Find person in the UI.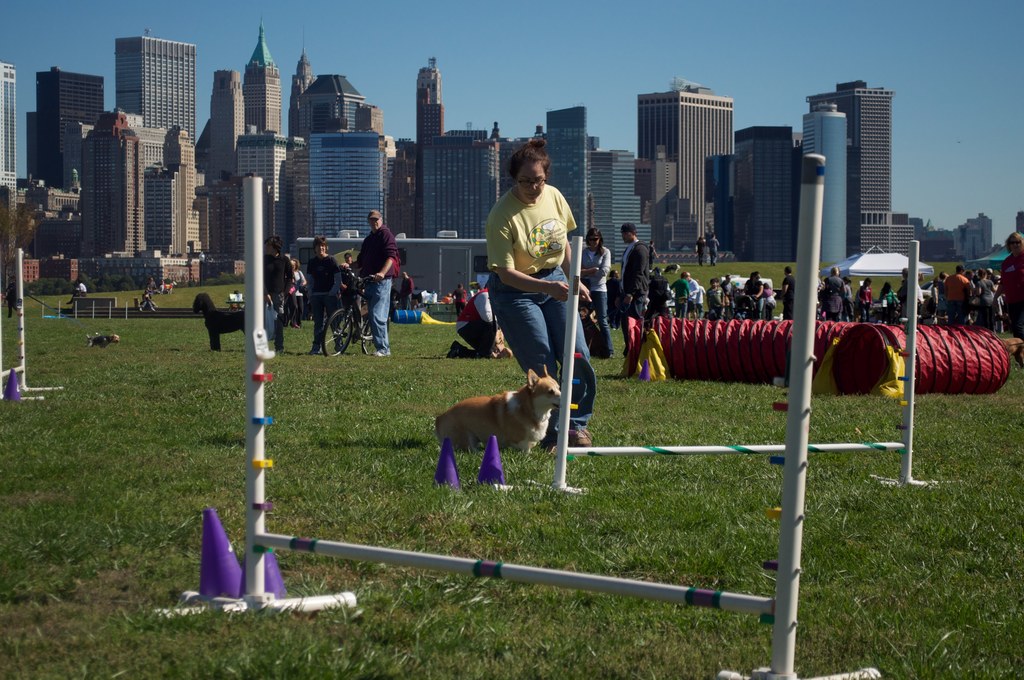
UI element at bbox=[879, 280, 898, 326].
